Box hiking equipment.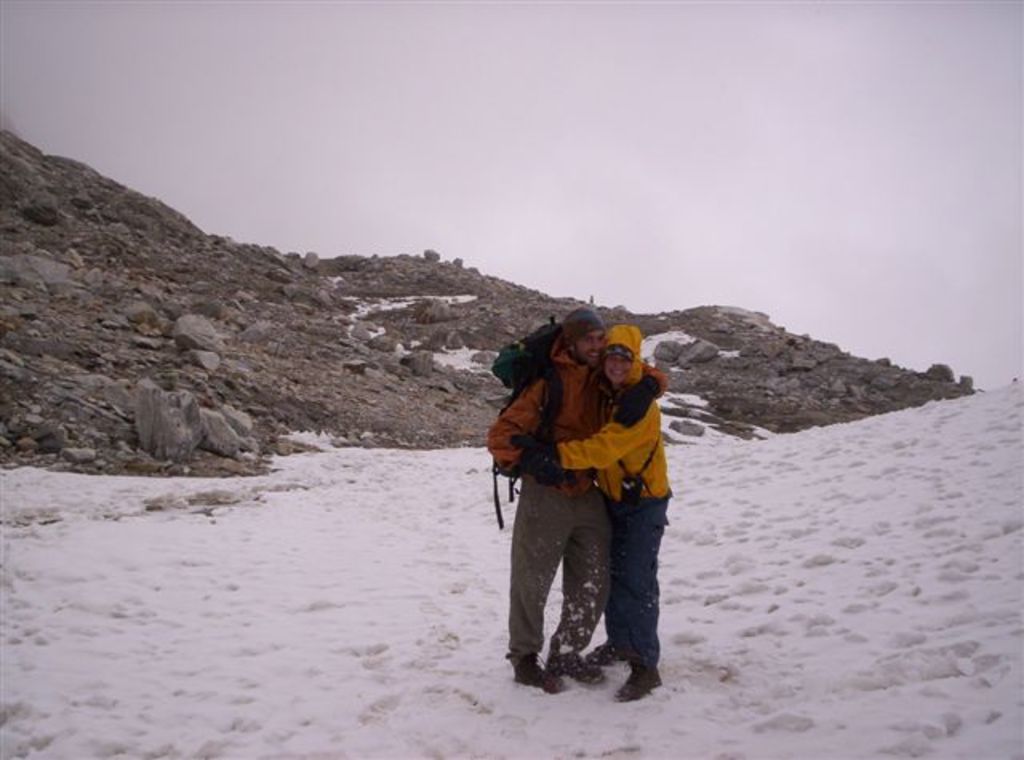
crop(493, 322, 558, 526).
